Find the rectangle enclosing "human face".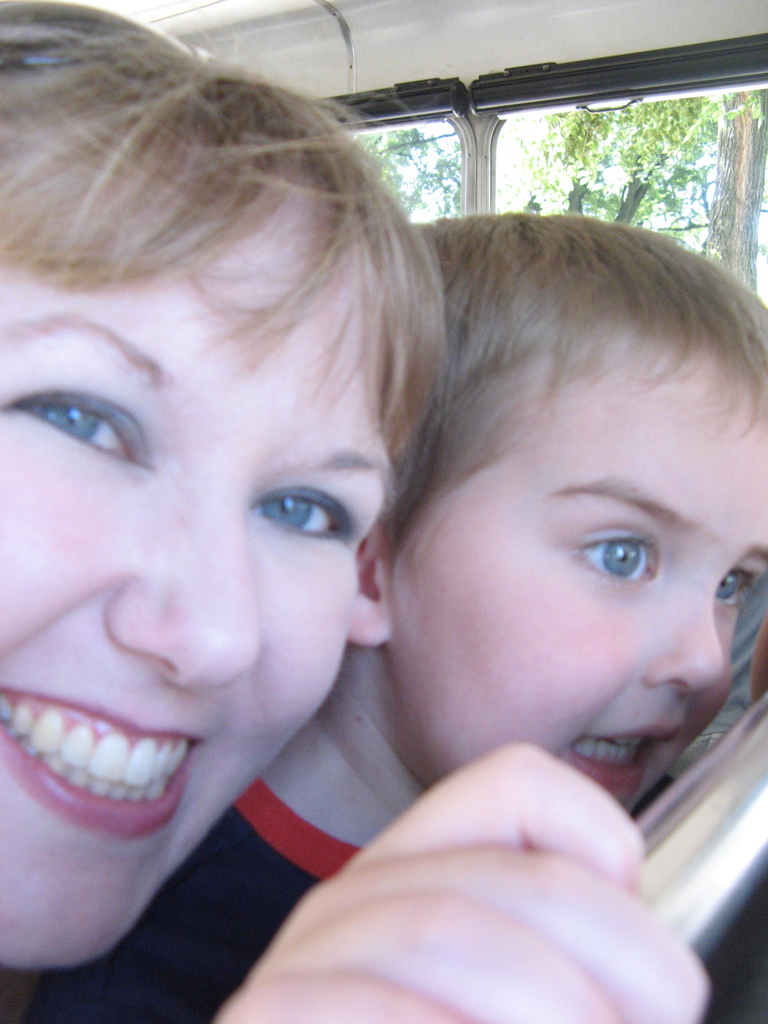
387,330,767,813.
